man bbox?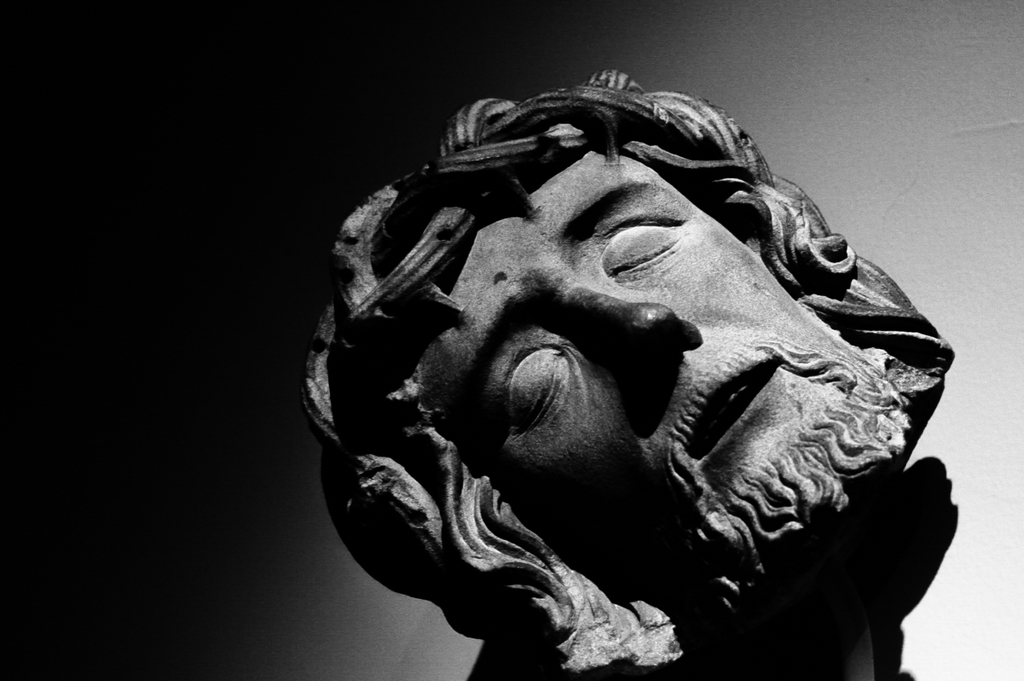
[x1=299, y1=60, x2=975, y2=680]
